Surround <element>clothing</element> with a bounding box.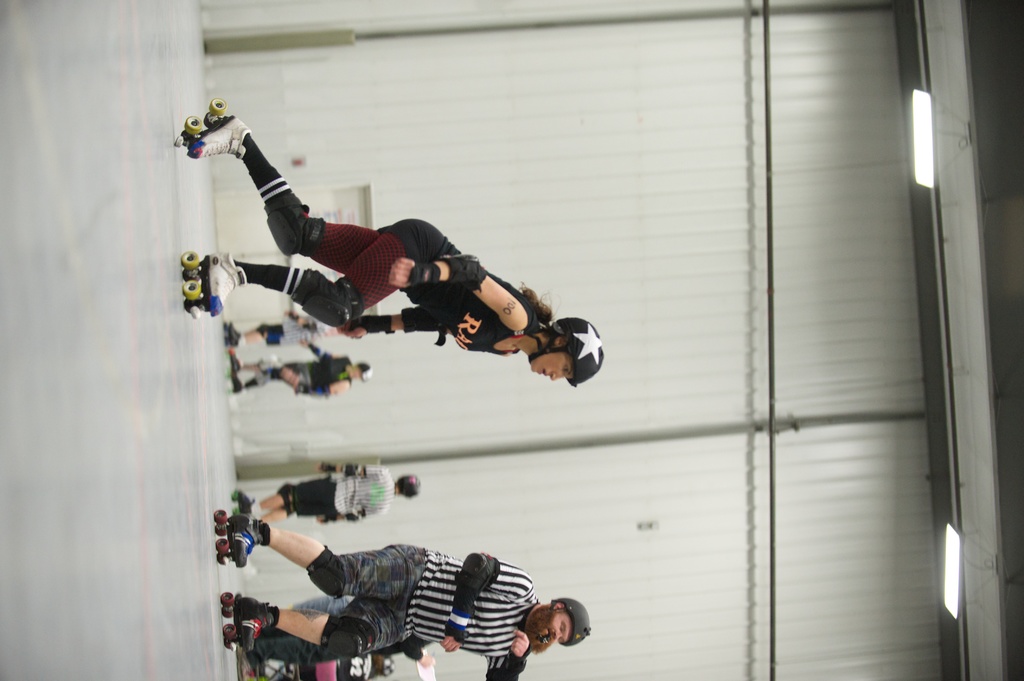
<region>259, 342, 354, 397</region>.
